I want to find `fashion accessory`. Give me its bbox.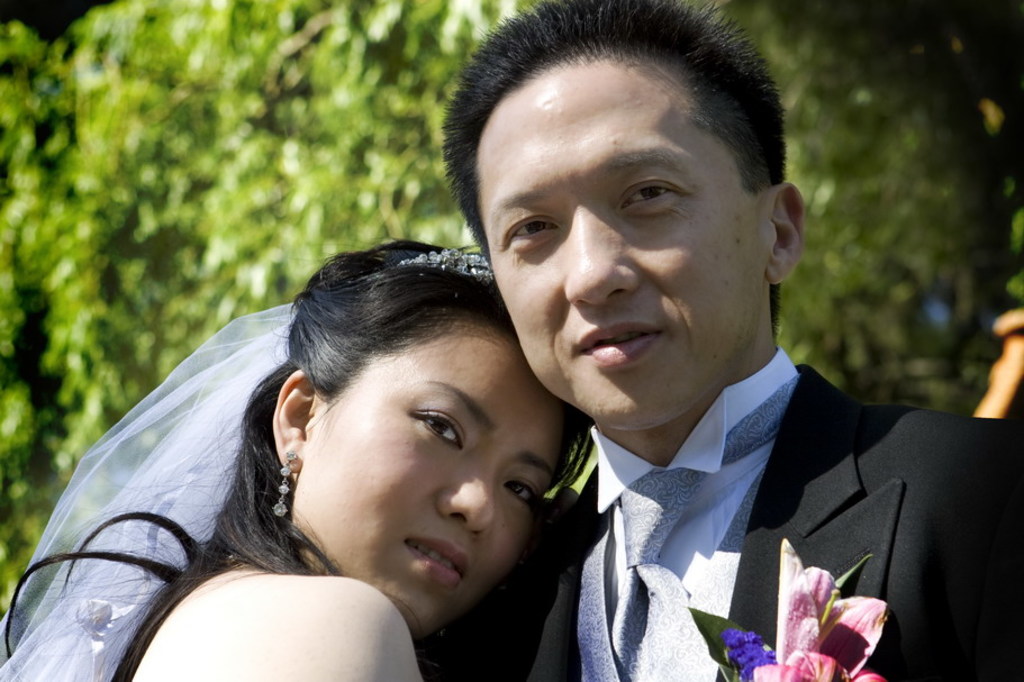
x1=0 y1=302 x2=299 y2=681.
